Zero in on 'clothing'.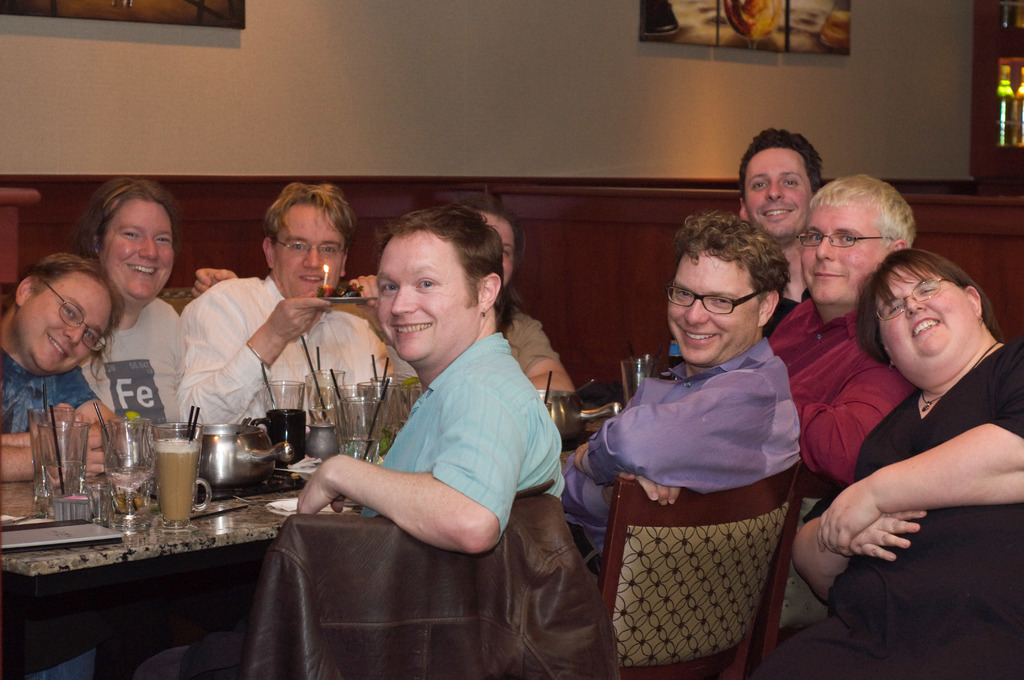
Zeroed in: (x1=325, y1=300, x2=560, y2=376).
